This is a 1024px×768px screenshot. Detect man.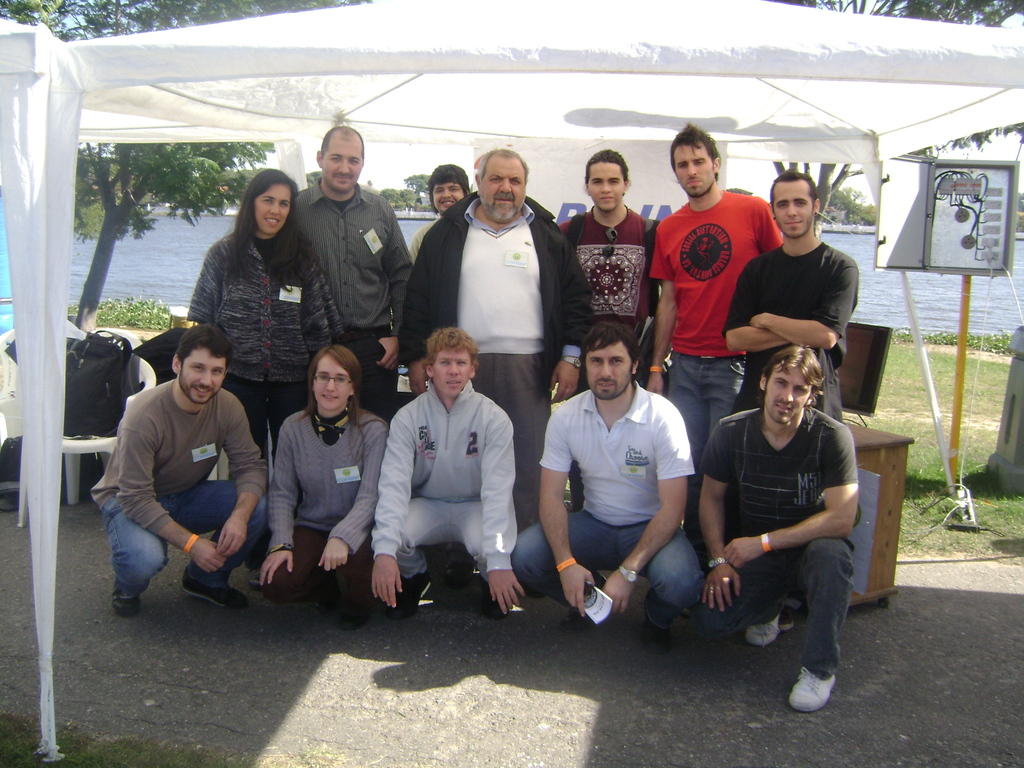
563,142,681,417.
